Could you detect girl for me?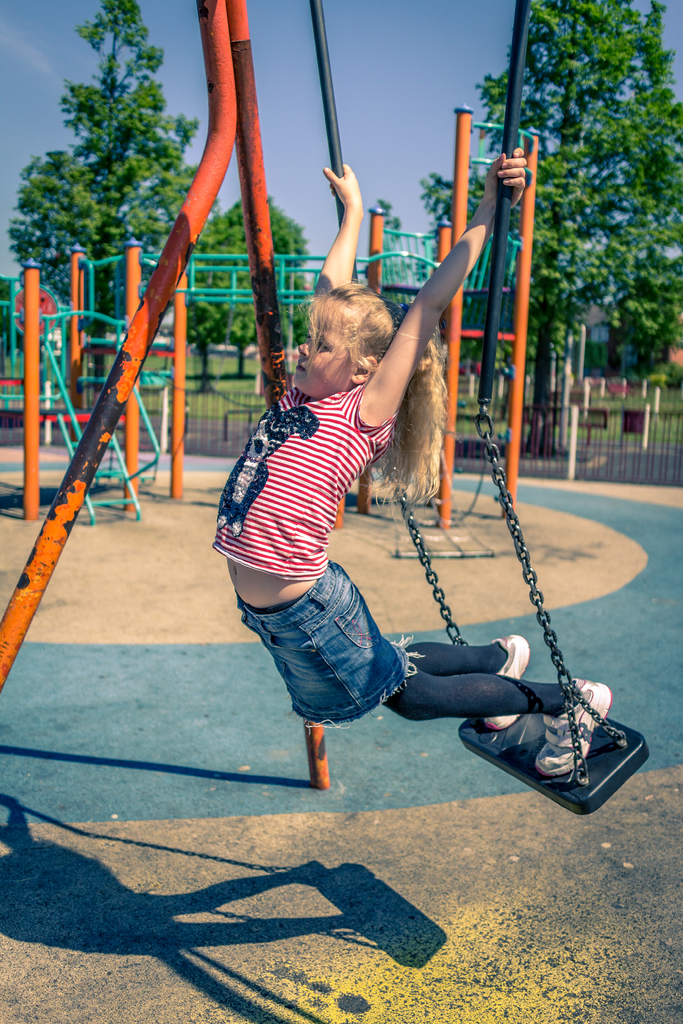
Detection result: pyautogui.locateOnScreen(211, 150, 609, 776).
